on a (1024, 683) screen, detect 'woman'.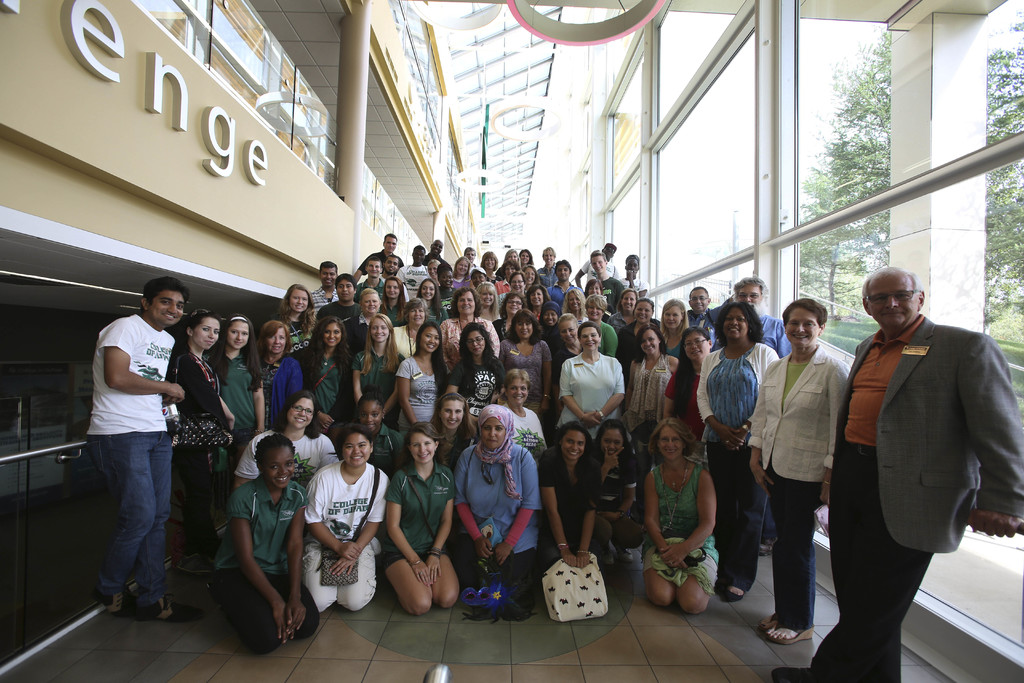
pyautogui.locateOnScreen(380, 420, 462, 619).
